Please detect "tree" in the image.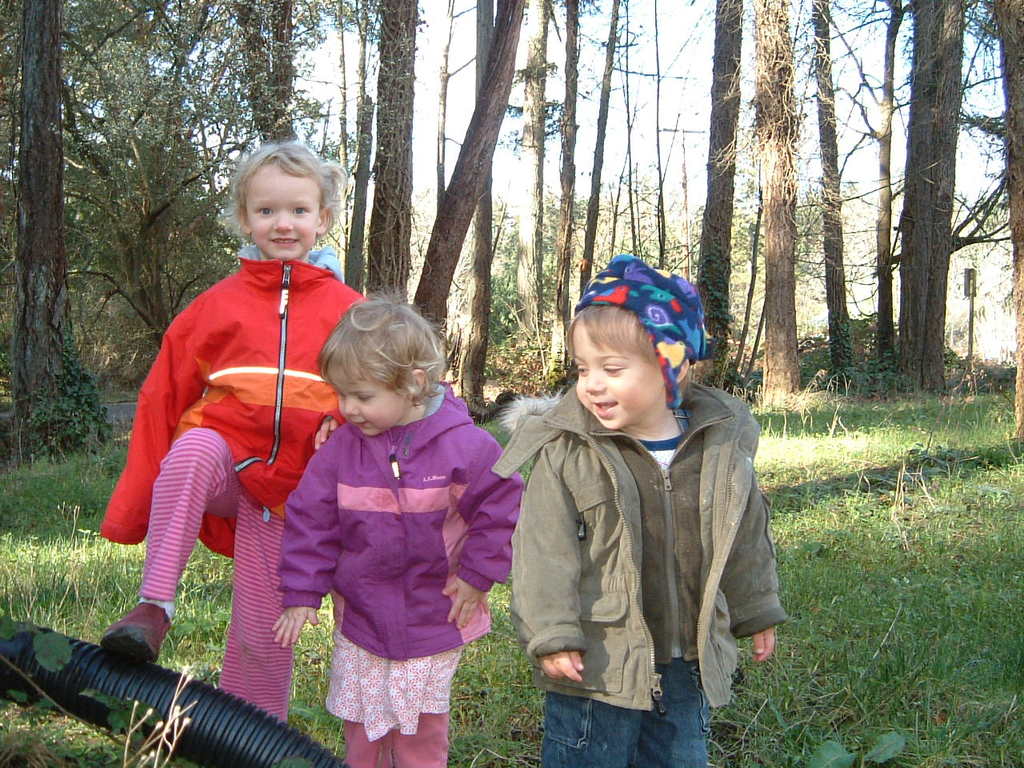
l=566, t=0, r=630, b=296.
